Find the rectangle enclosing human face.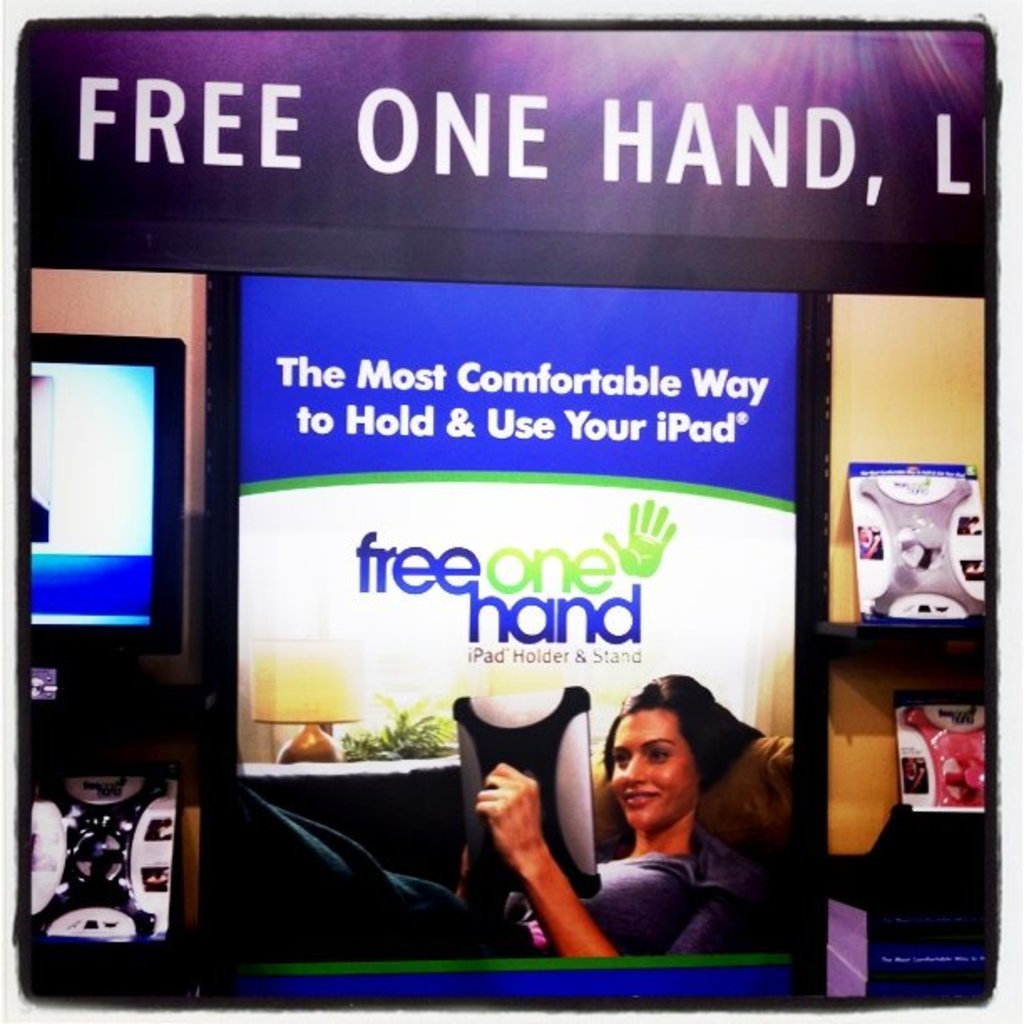
(x1=611, y1=709, x2=694, y2=838).
